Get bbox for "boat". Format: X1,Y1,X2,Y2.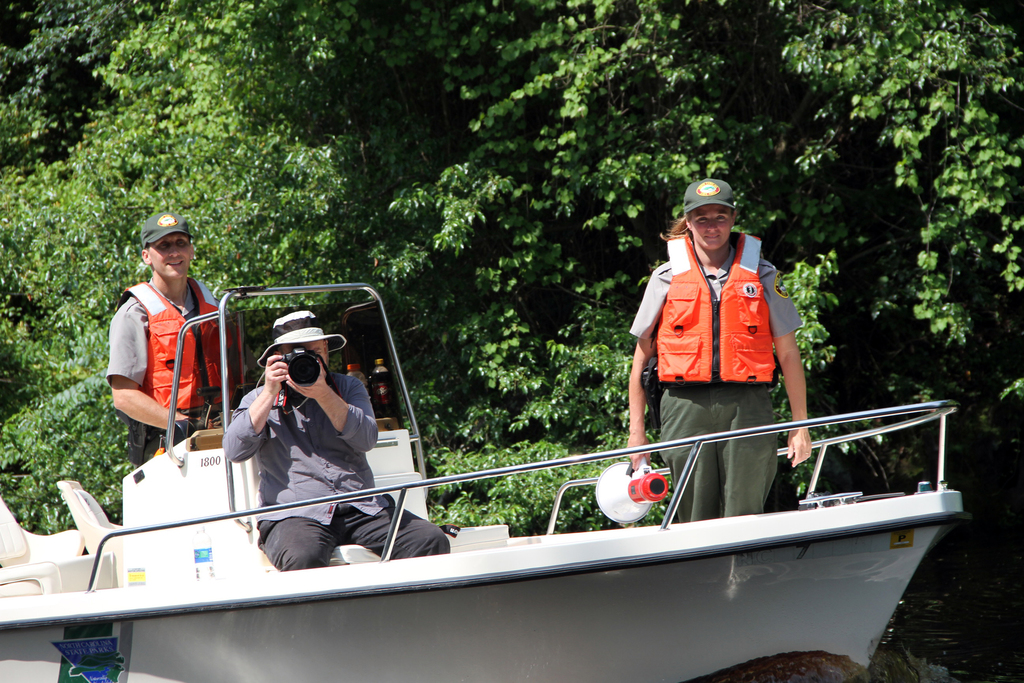
47,300,985,666.
